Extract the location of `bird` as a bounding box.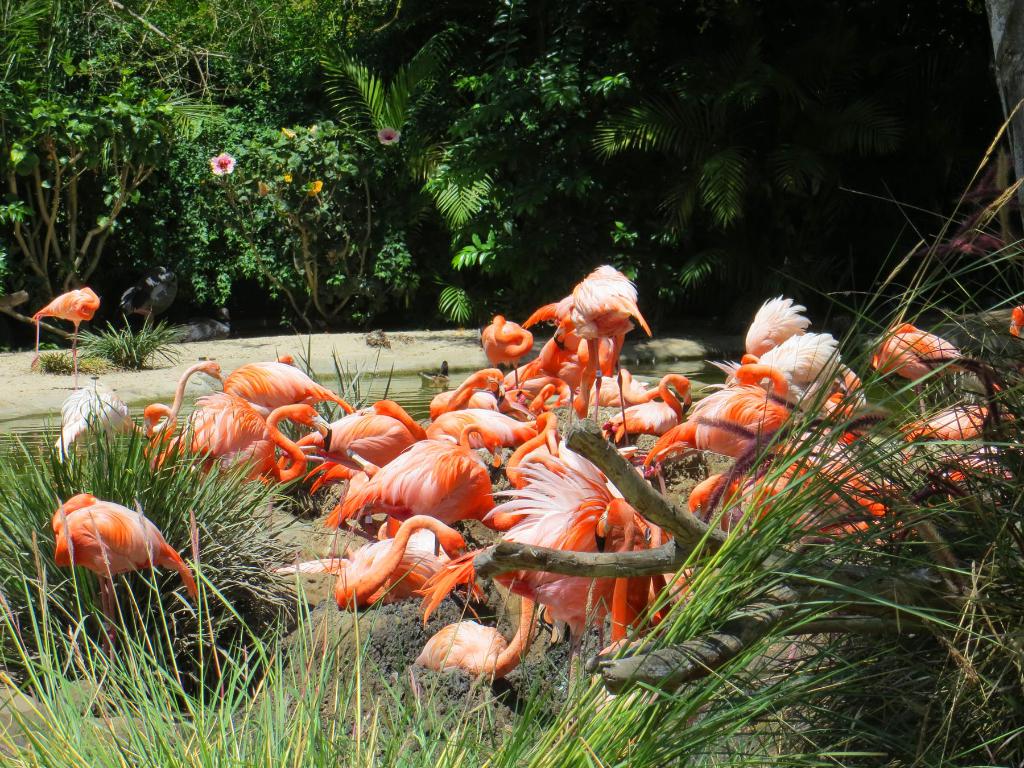
(x1=22, y1=284, x2=99, y2=396).
